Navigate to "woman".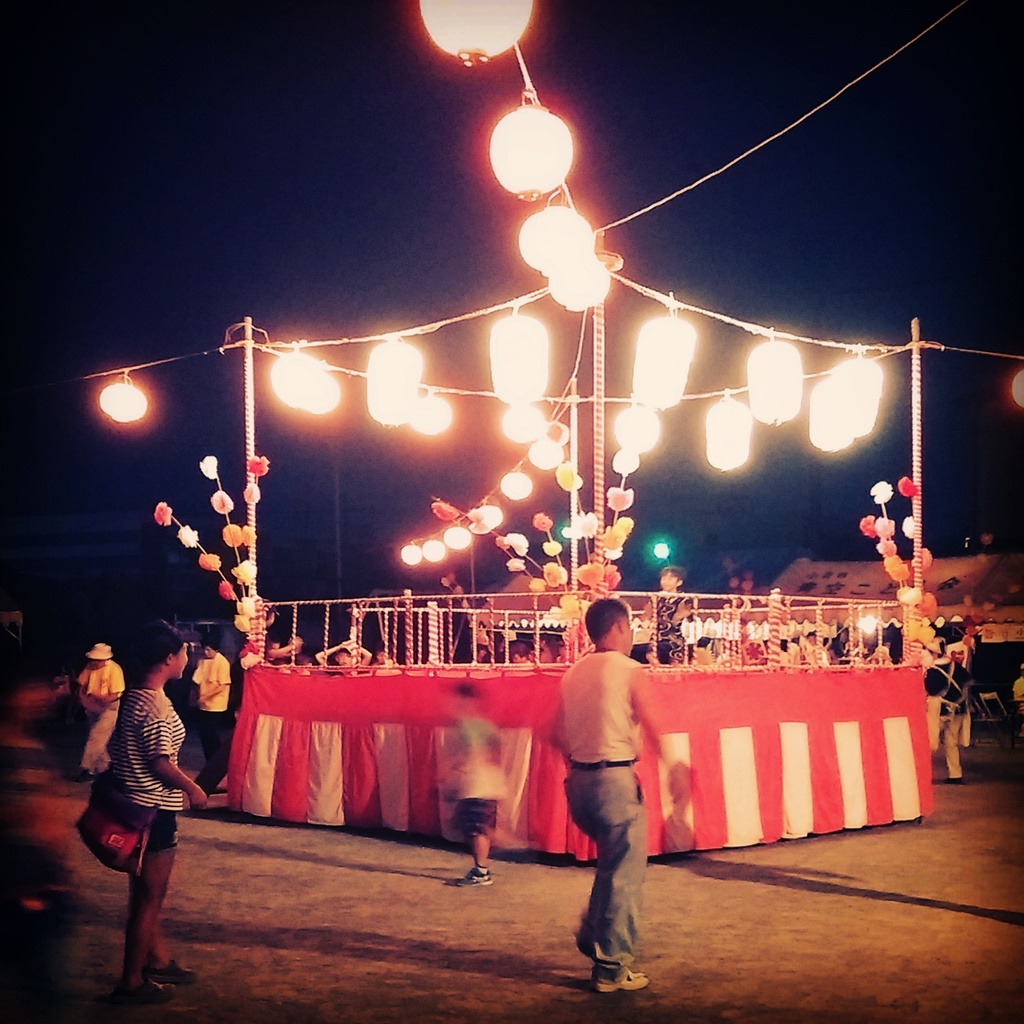
Navigation target: (74,610,188,1019).
